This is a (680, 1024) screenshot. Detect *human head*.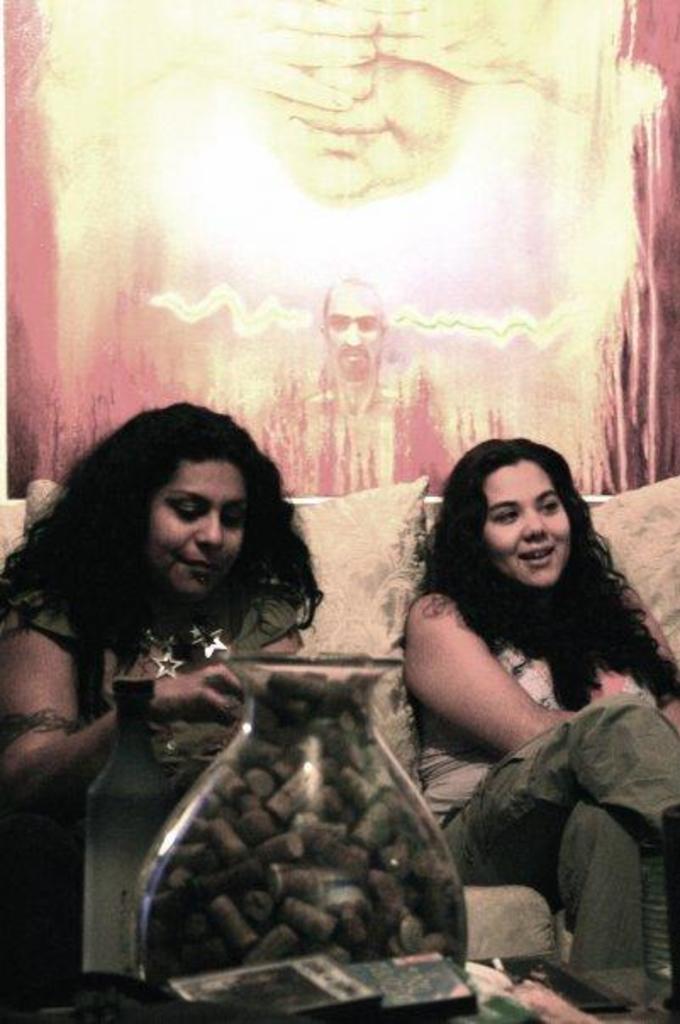
460, 439, 577, 588.
